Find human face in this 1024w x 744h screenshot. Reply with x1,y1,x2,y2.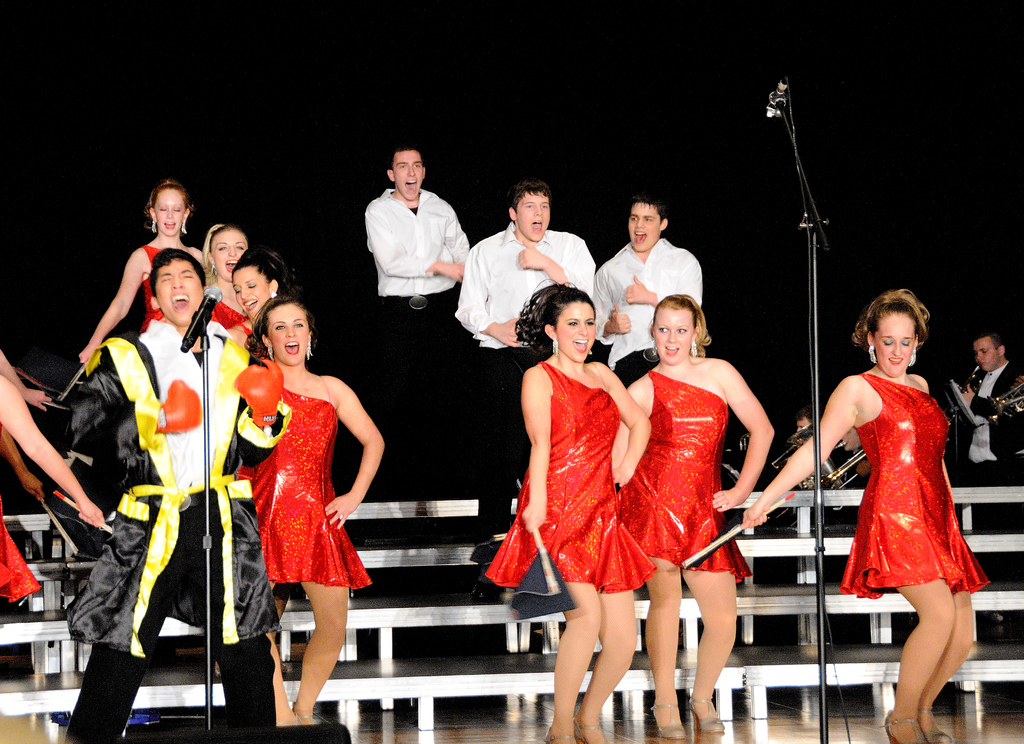
516,192,553,239.
